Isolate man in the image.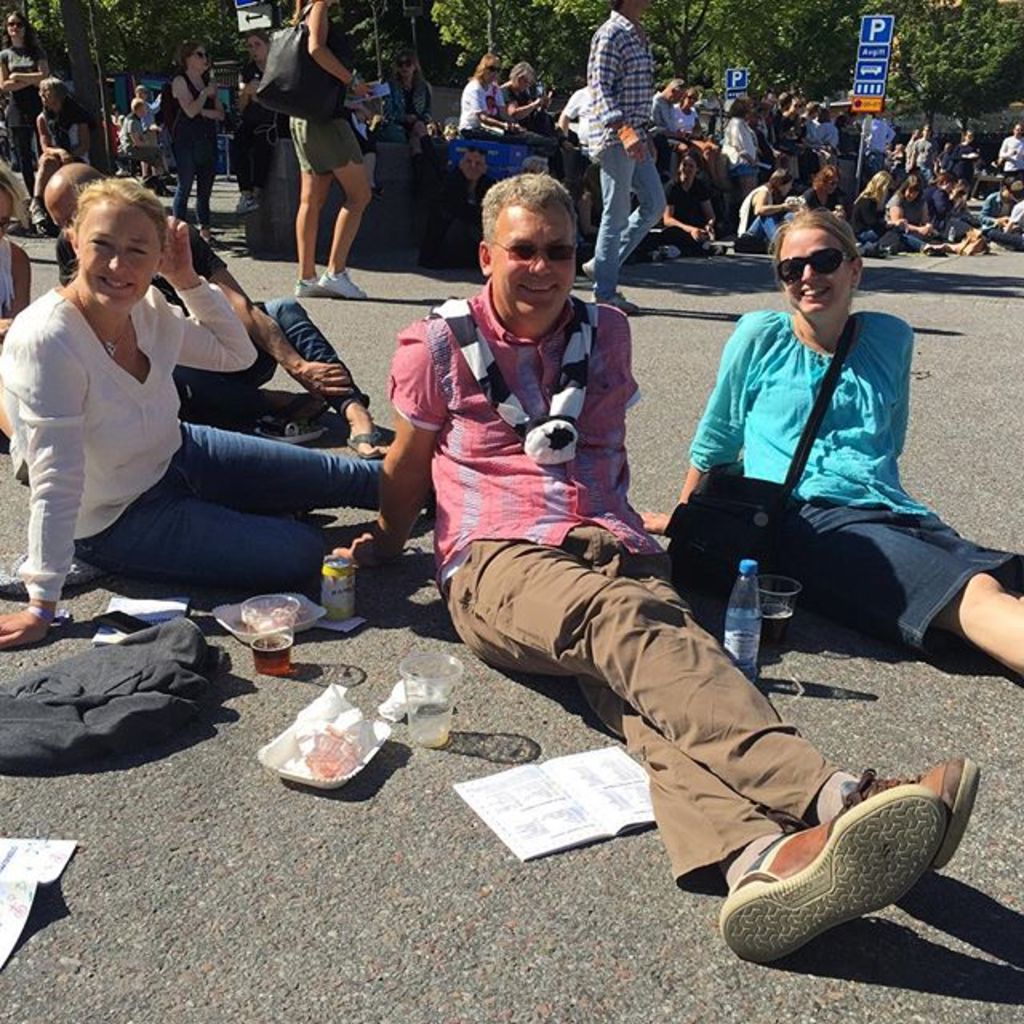
Isolated region: left=43, top=163, right=389, bottom=462.
